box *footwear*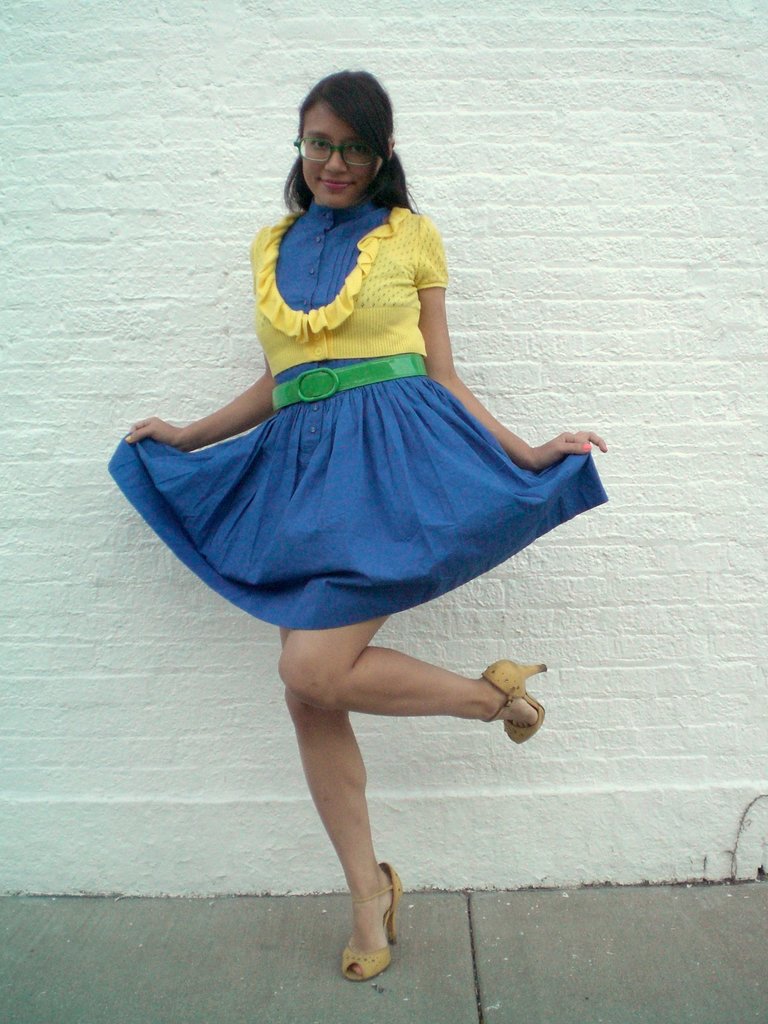
[487,658,548,740]
